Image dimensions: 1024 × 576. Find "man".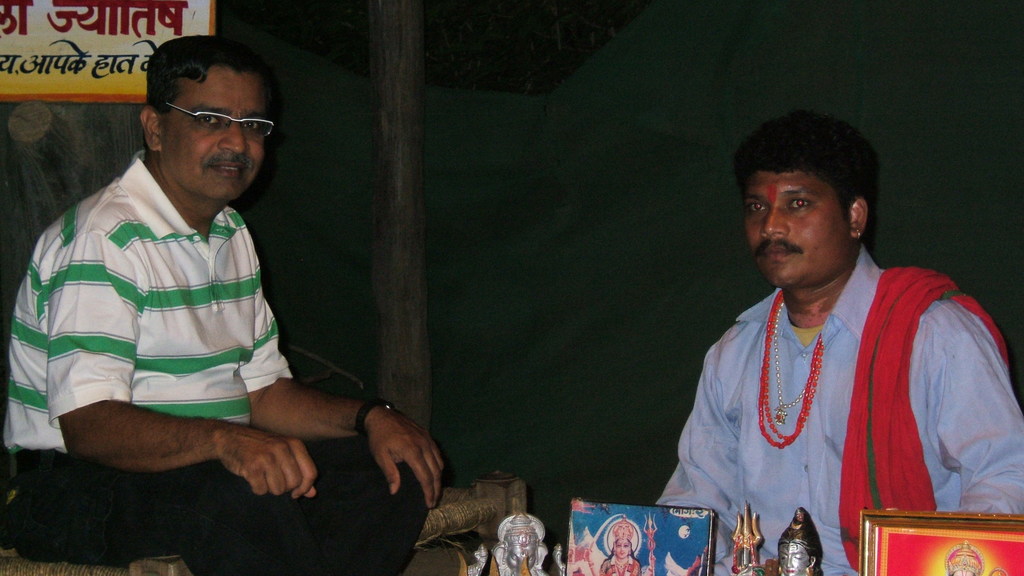
{"x1": 6, "y1": 36, "x2": 444, "y2": 575}.
